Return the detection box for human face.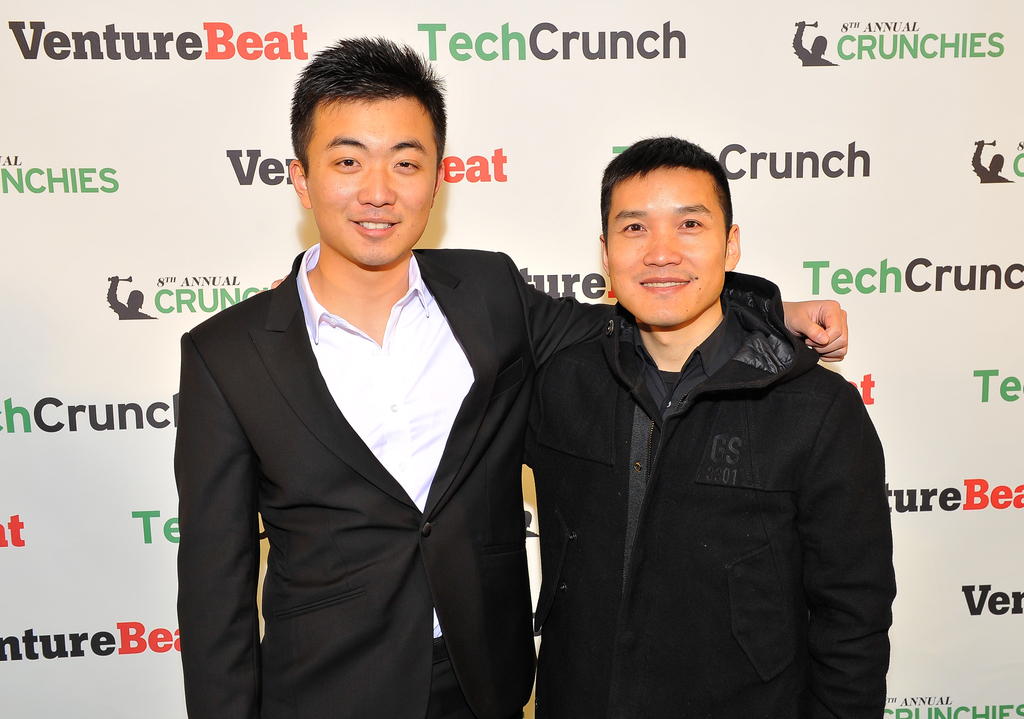
box=[304, 96, 440, 269].
